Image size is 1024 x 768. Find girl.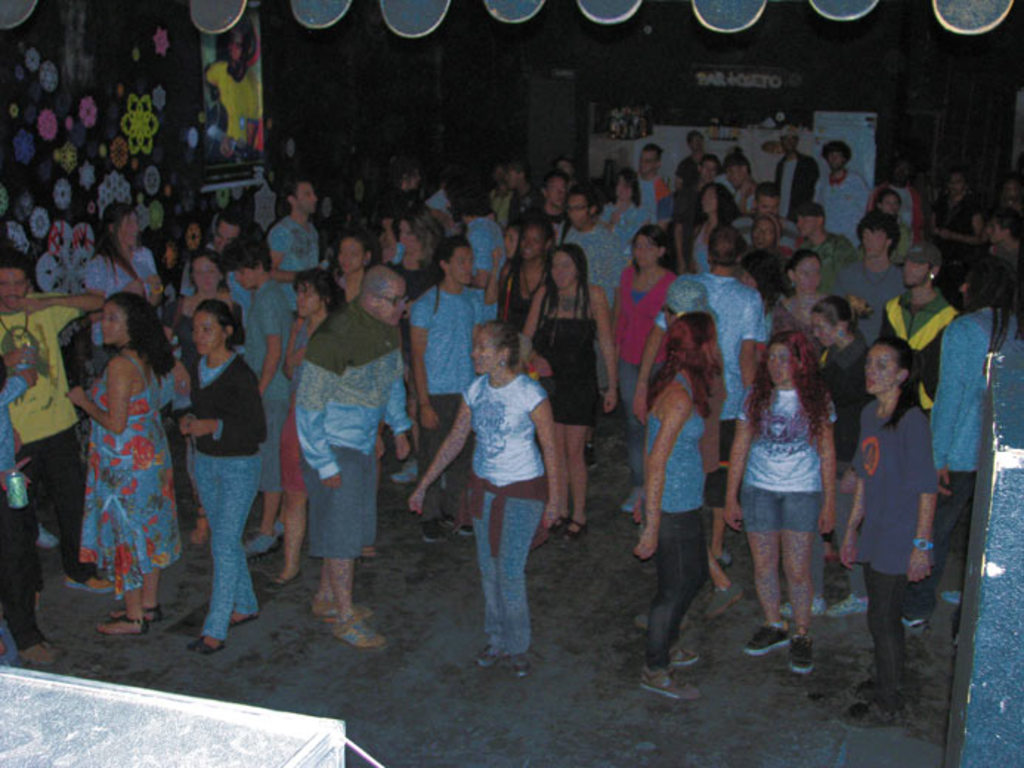
[x1=640, y1=306, x2=721, y2=697].
